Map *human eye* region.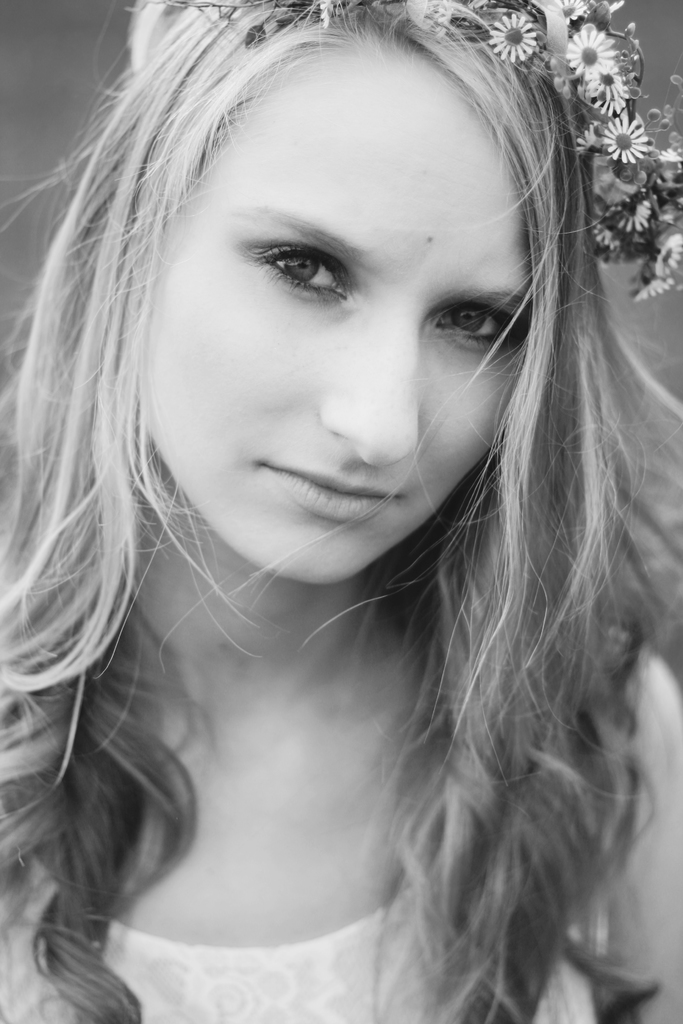
Mapped to 415 289 534 359.
